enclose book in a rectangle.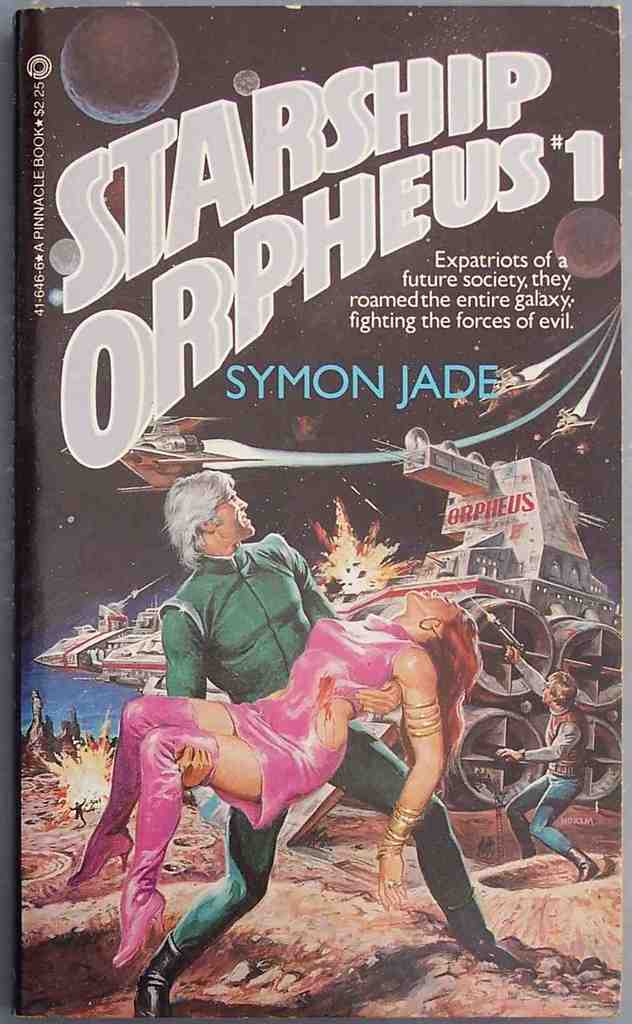
14:0:630:1023.
